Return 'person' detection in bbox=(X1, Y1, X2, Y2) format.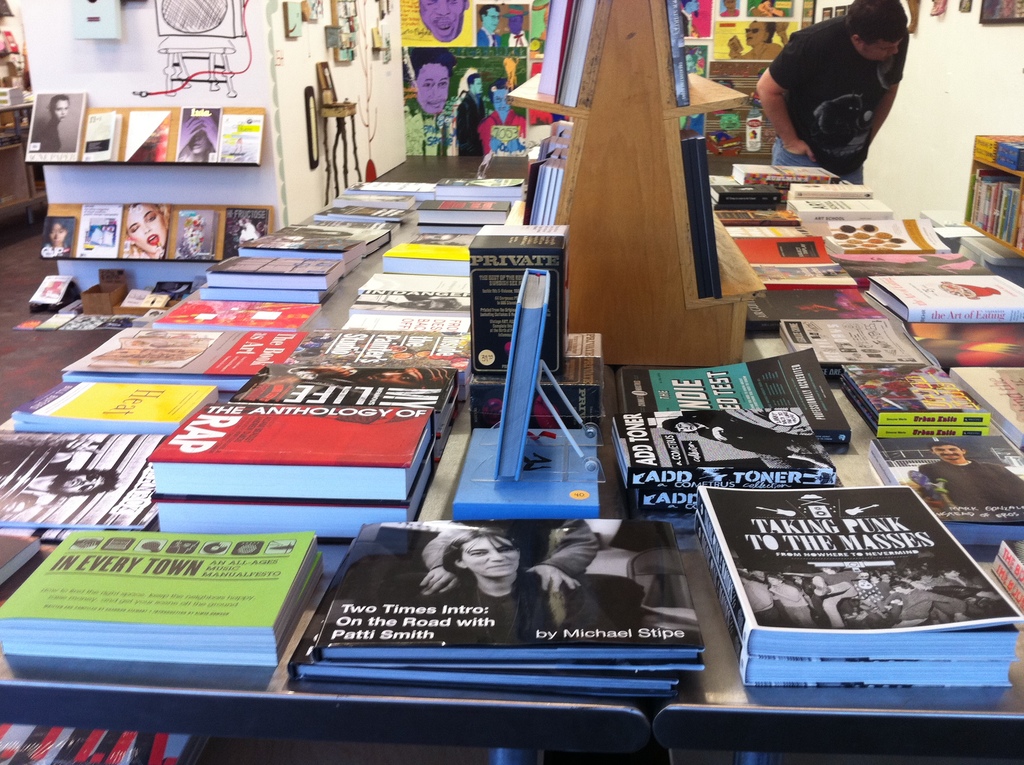
bbox=(447, 68, 484, 163).
